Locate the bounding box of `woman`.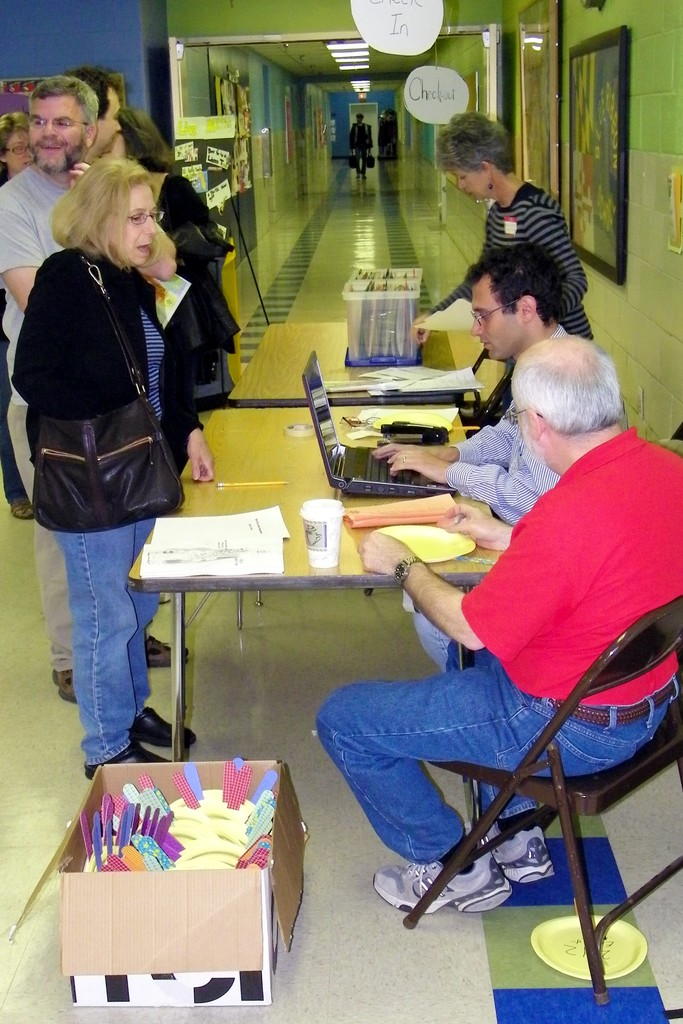
Bounding box: 407, 113, 598, 349.
